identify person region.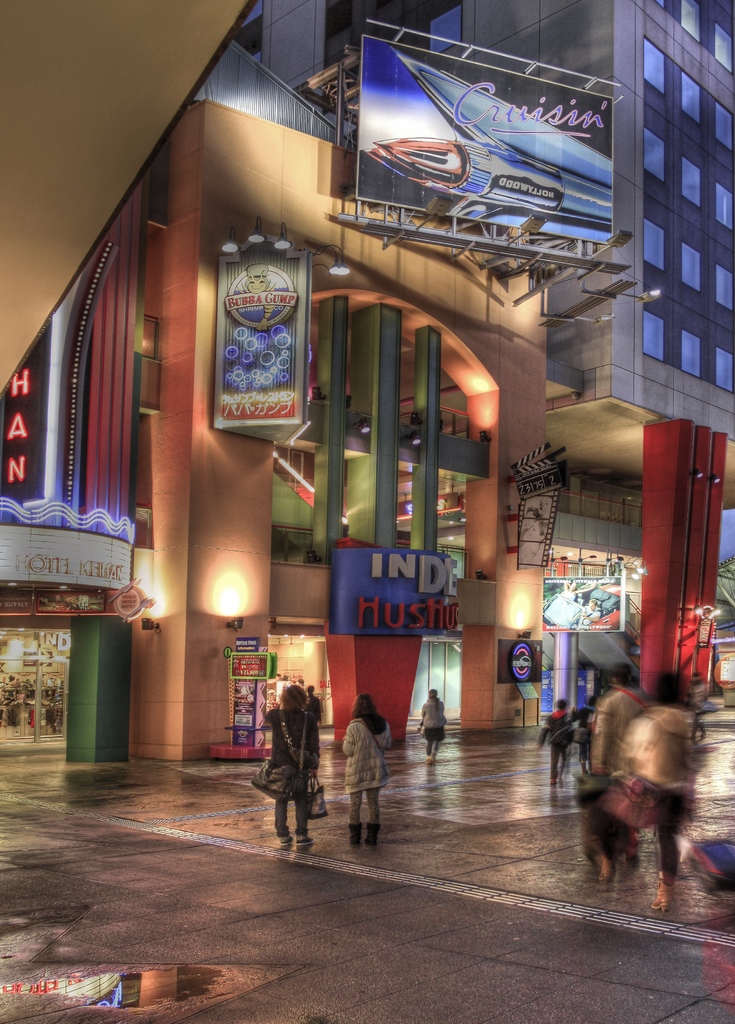
Region: bbox=[408, 684, 452, 760].
